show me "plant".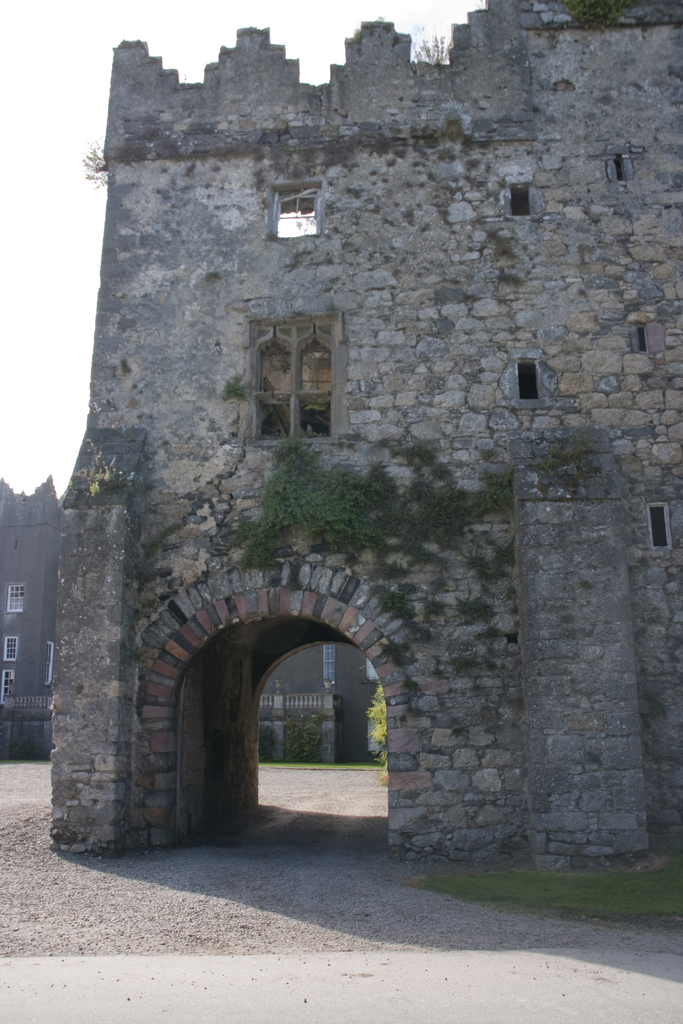
"plant" is here: rect(350, 24, 362, 45).
